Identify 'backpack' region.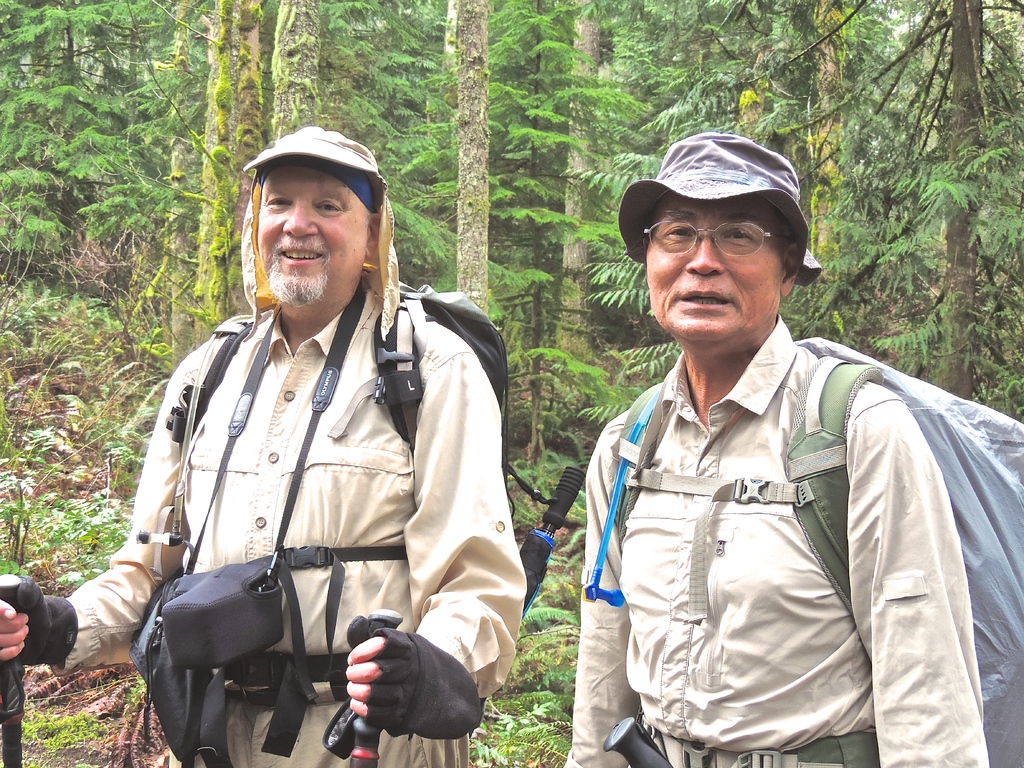
Region: 581/340/1023/767.
